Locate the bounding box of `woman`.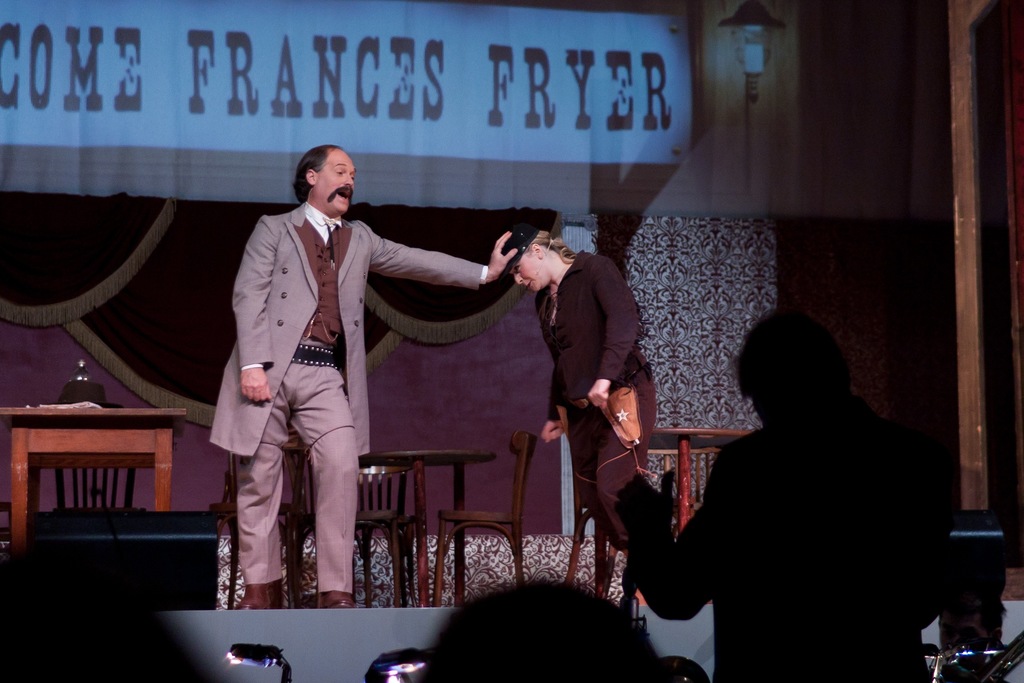
Bounding box: Rect(524, 193, 646, 579).
